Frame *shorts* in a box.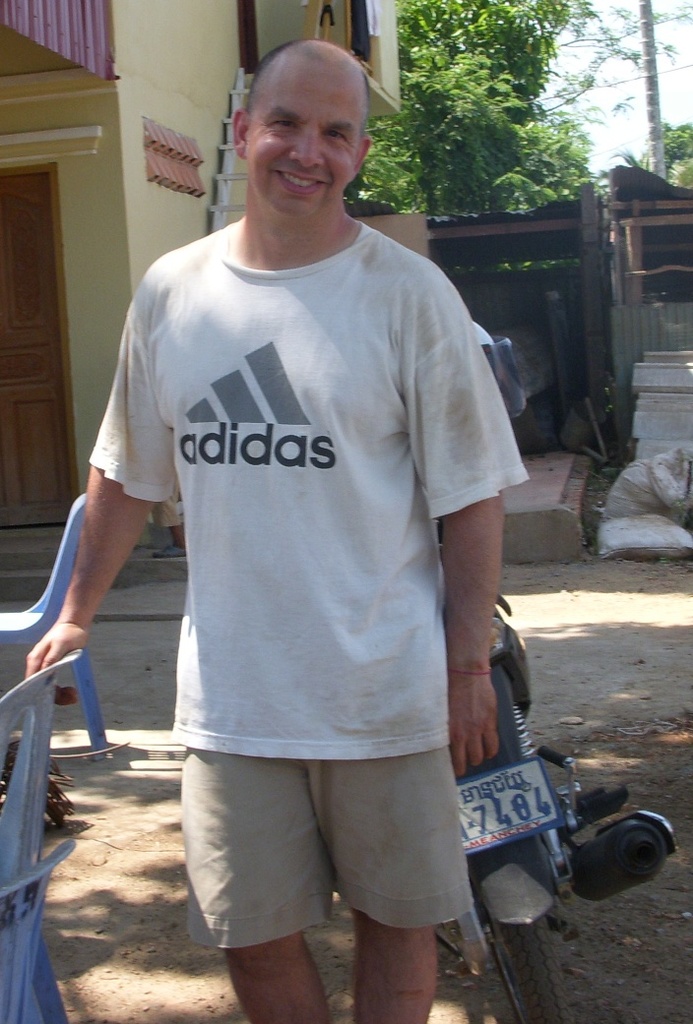
BBox(160, 735, 495, 950).
